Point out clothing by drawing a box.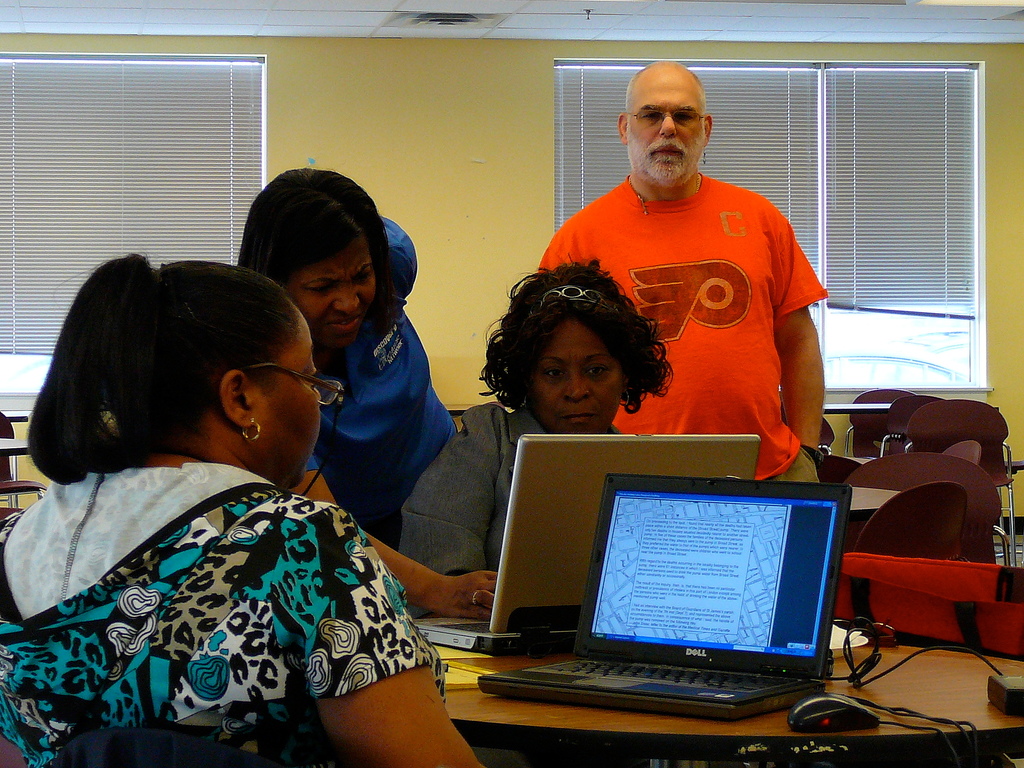
region(538, 171, 826, 483).
